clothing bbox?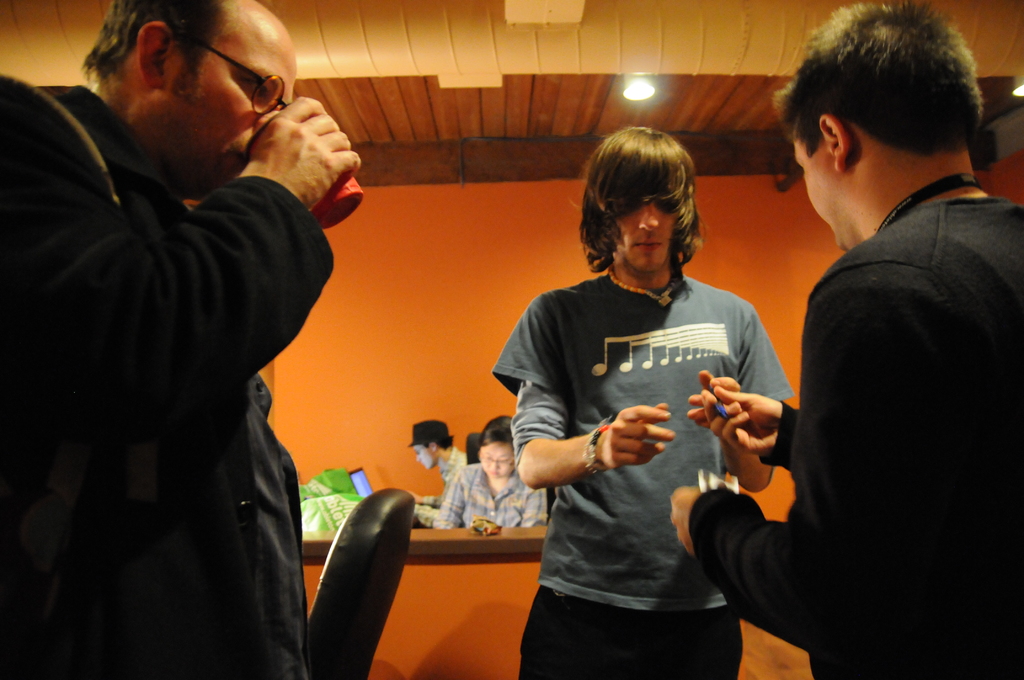
{"x1": 683, "y1": 181, "x2": 1023, "y2": 679}
